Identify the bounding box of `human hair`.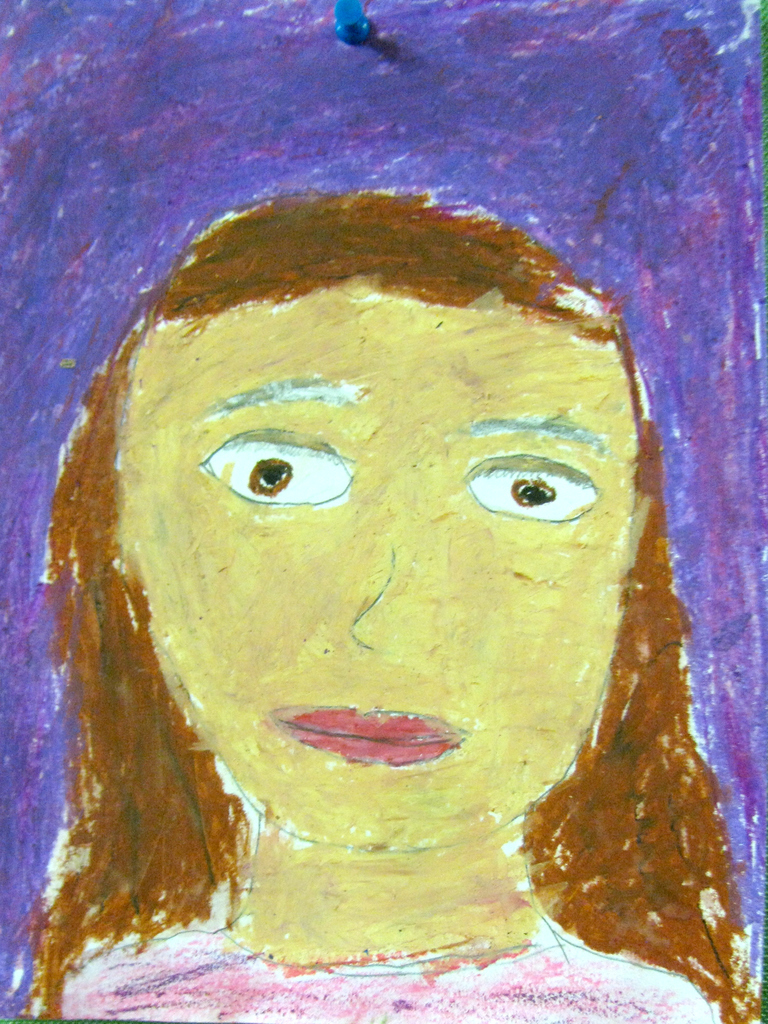
{"left": 27, "top": 177, "right": 734, "bottom": 1023}.
